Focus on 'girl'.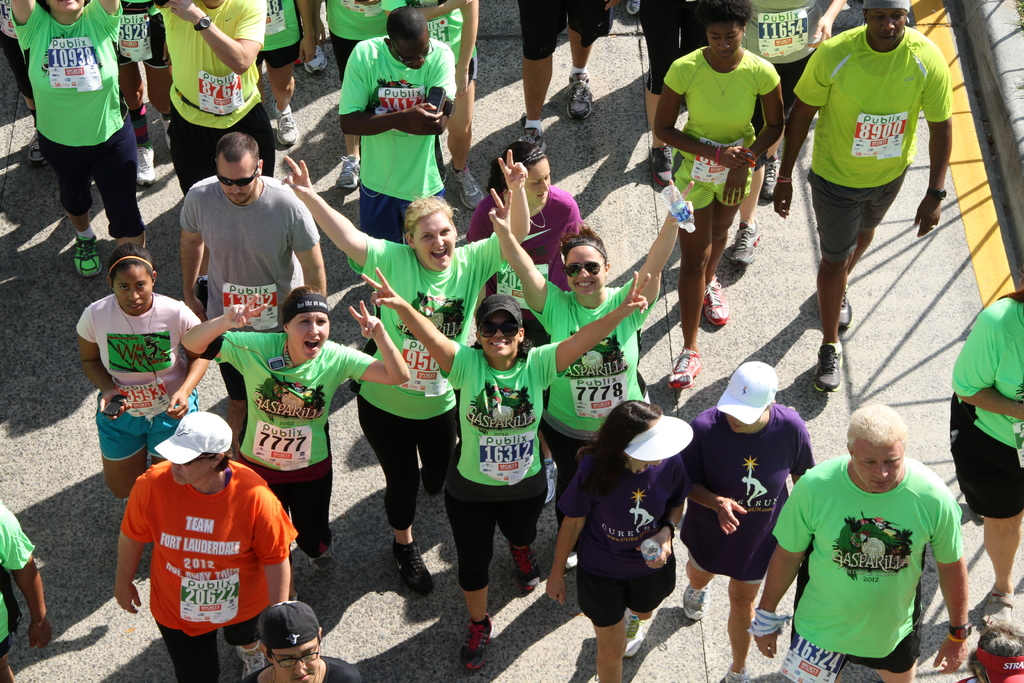
Focused at bbox=[74, 244, 211, 506].
